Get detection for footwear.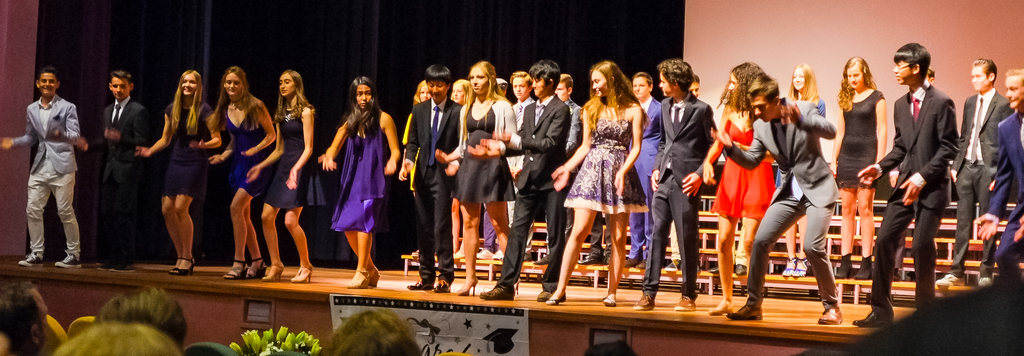
Detection: 818, 307, 843, 324.
